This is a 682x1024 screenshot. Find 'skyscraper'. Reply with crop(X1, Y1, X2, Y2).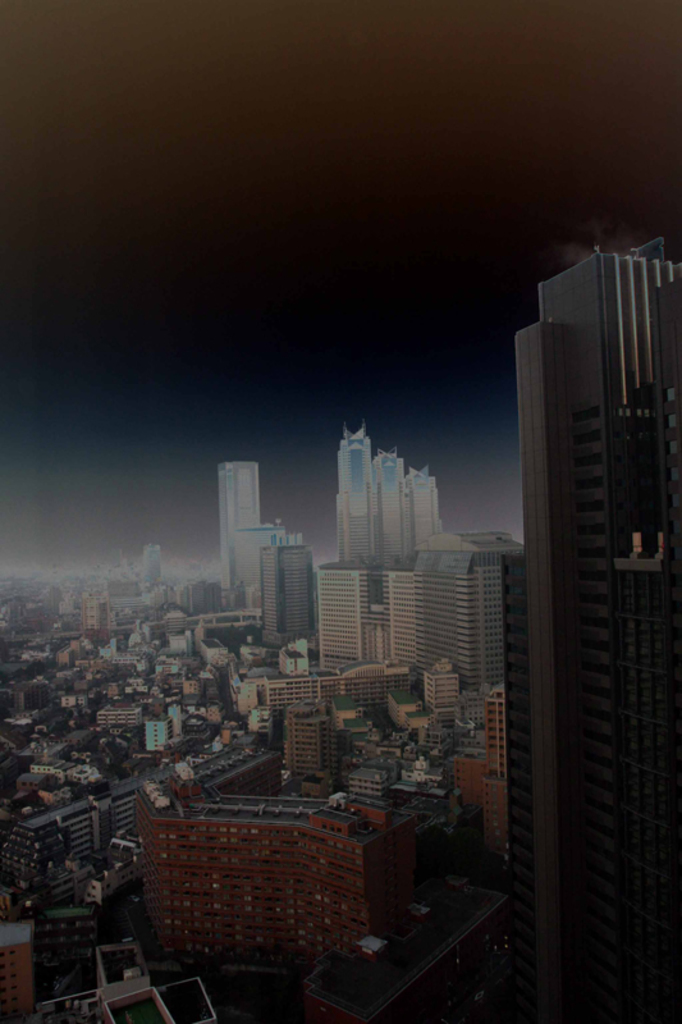
crop(220, 470, 302, 602).
